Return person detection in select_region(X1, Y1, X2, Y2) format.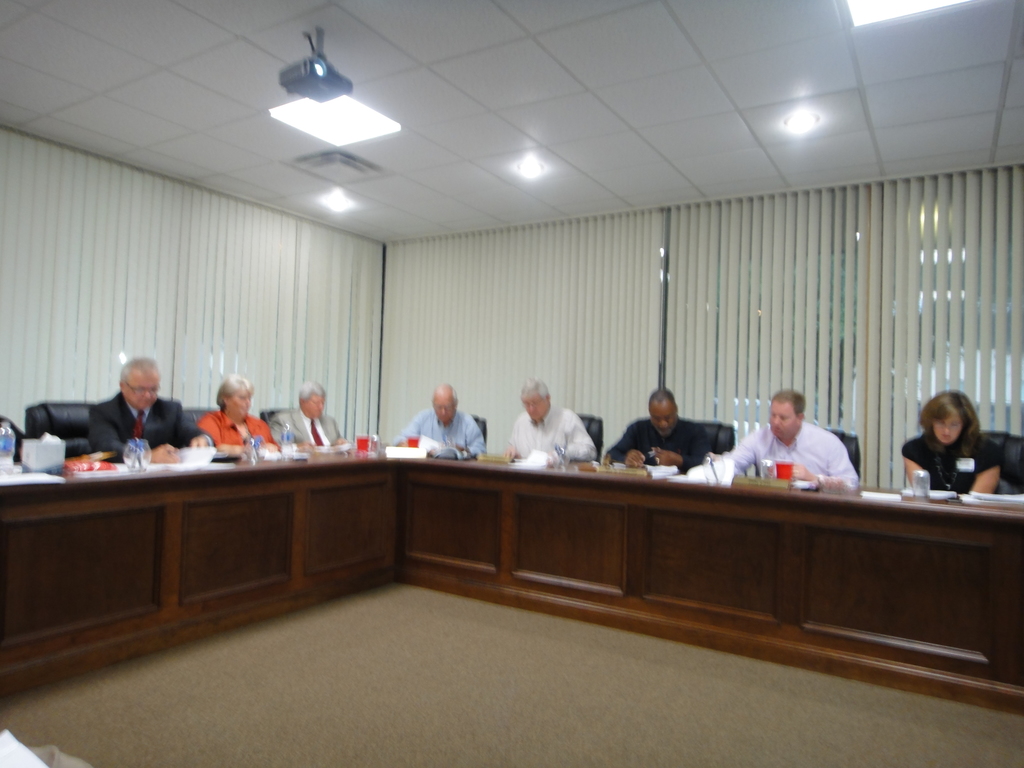
select_region(194, 379, 277, 447).
